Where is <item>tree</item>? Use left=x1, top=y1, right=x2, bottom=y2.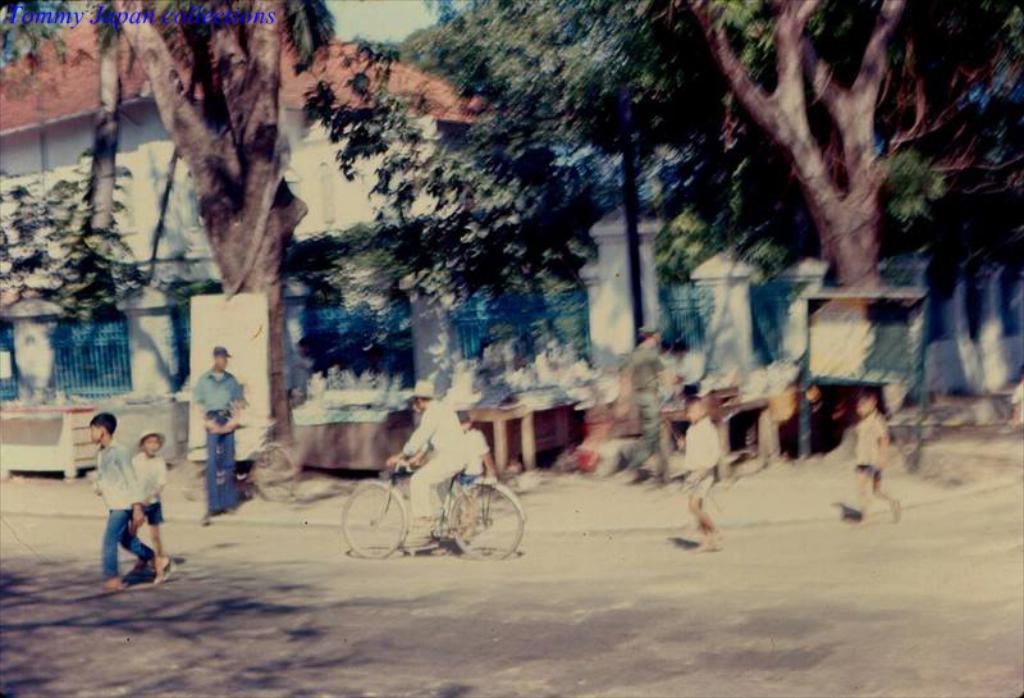
left=385, top=0, right=1023, bottom=292.
